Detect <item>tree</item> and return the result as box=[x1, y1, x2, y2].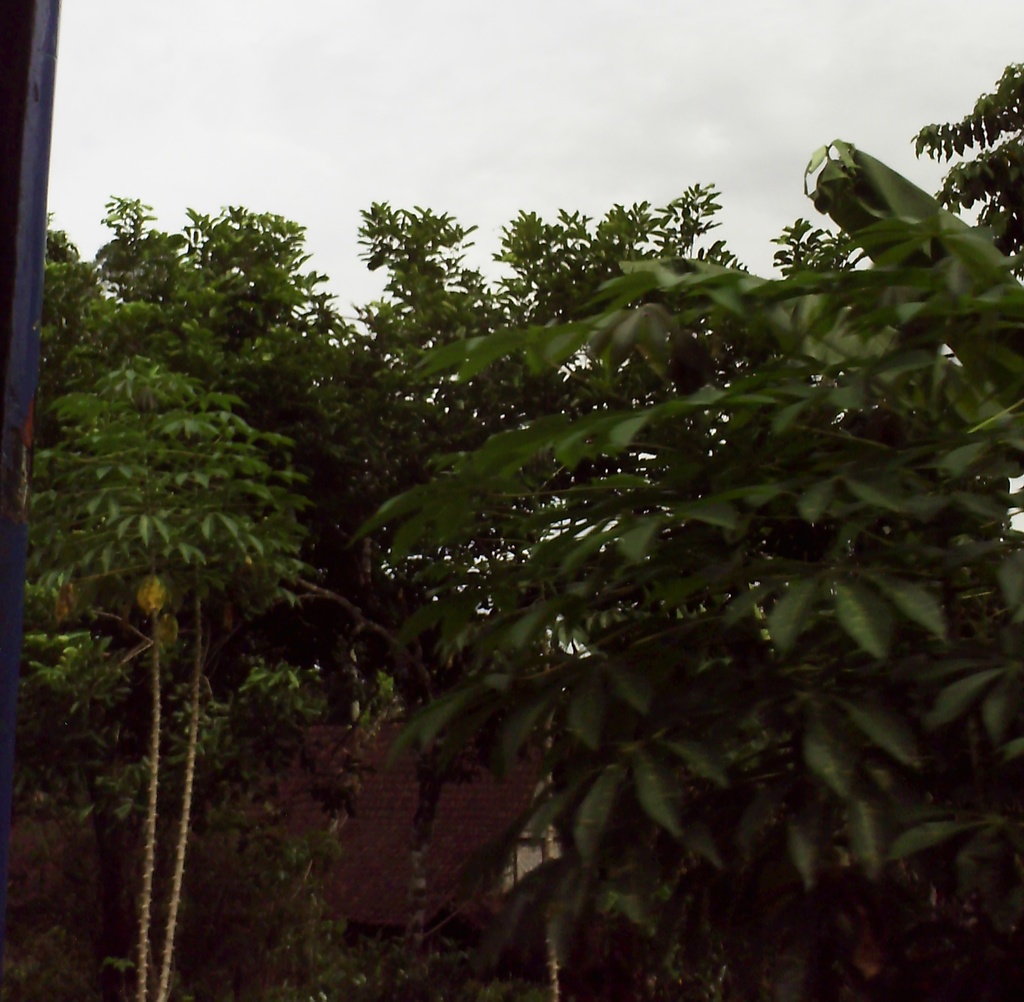
box=[13, 77, 1022, 962].
